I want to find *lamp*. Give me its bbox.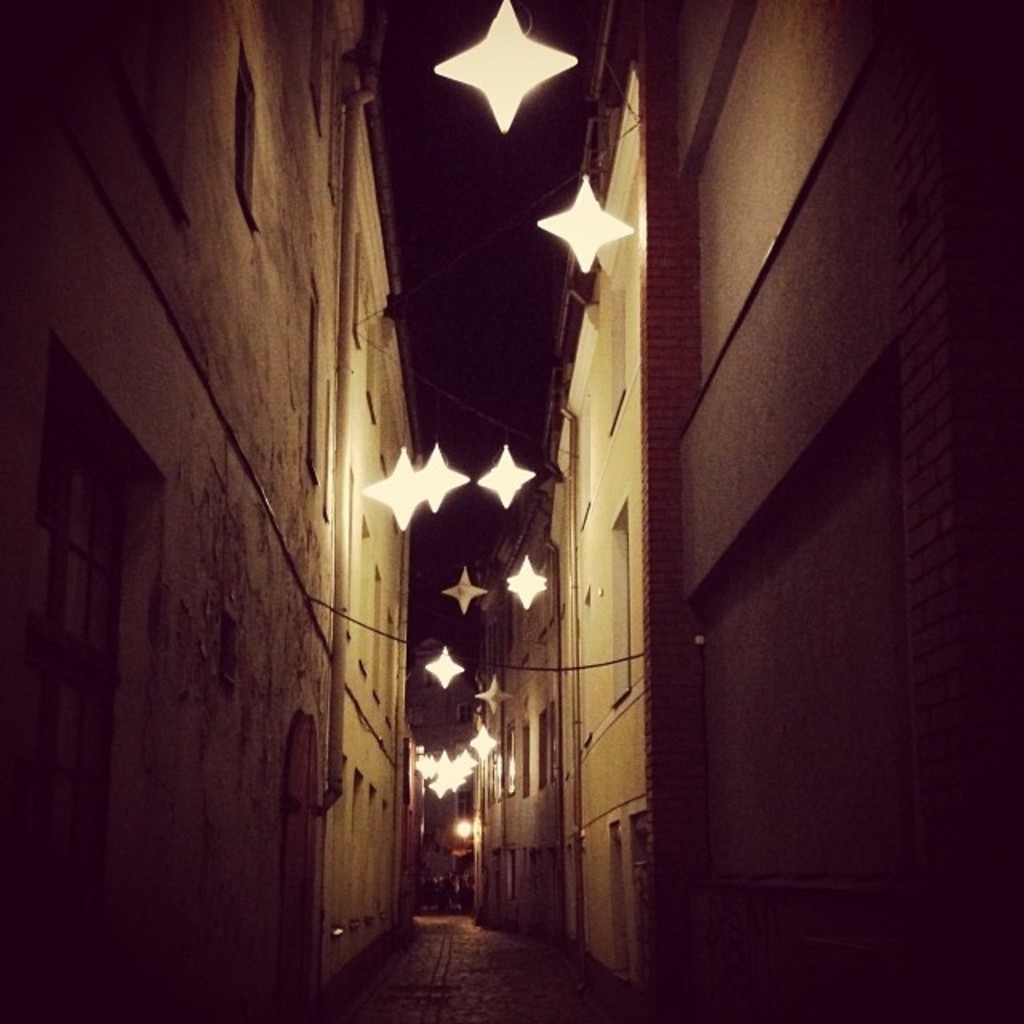
x1=477, y1=666, x2=515, y2=714.
